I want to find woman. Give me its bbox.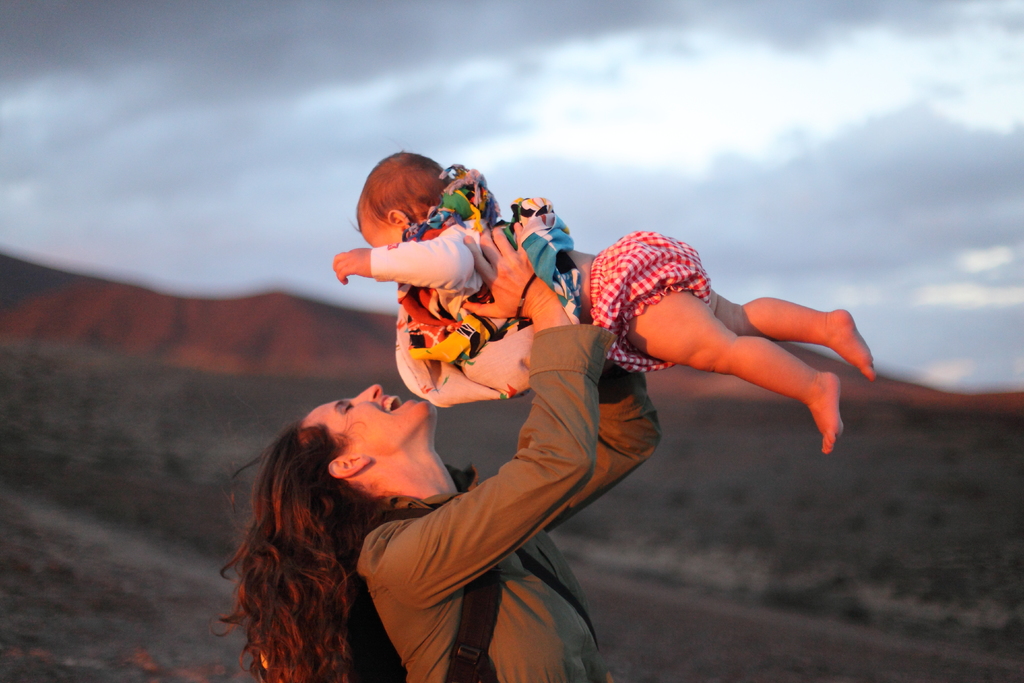
crop(216, 322, 566, 679).
